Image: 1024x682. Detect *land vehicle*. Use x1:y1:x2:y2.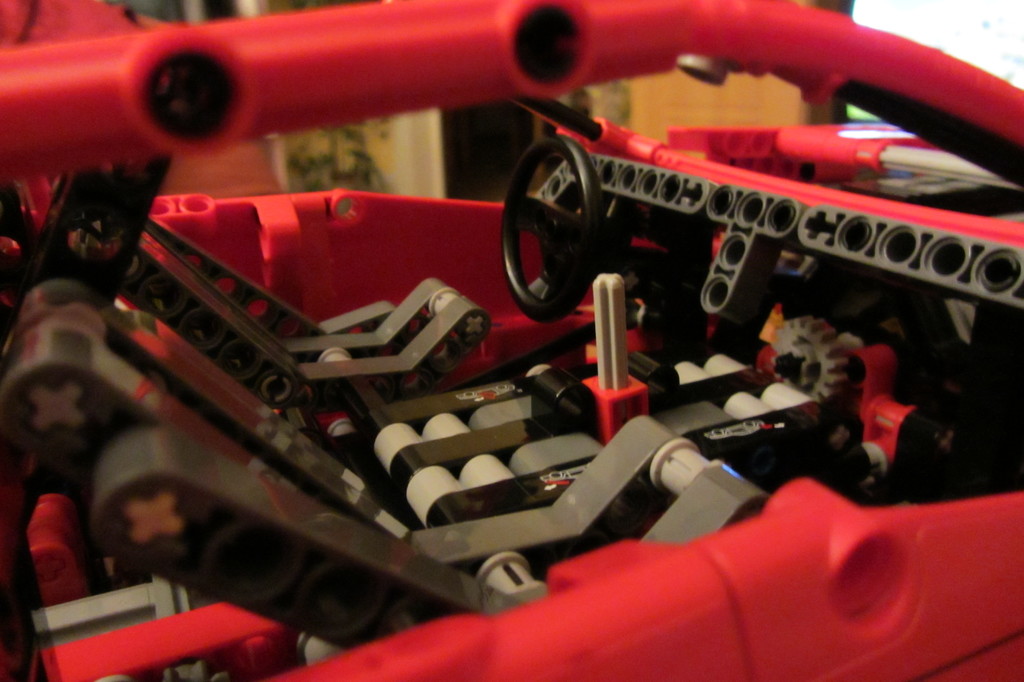
24:0:1005:645.
